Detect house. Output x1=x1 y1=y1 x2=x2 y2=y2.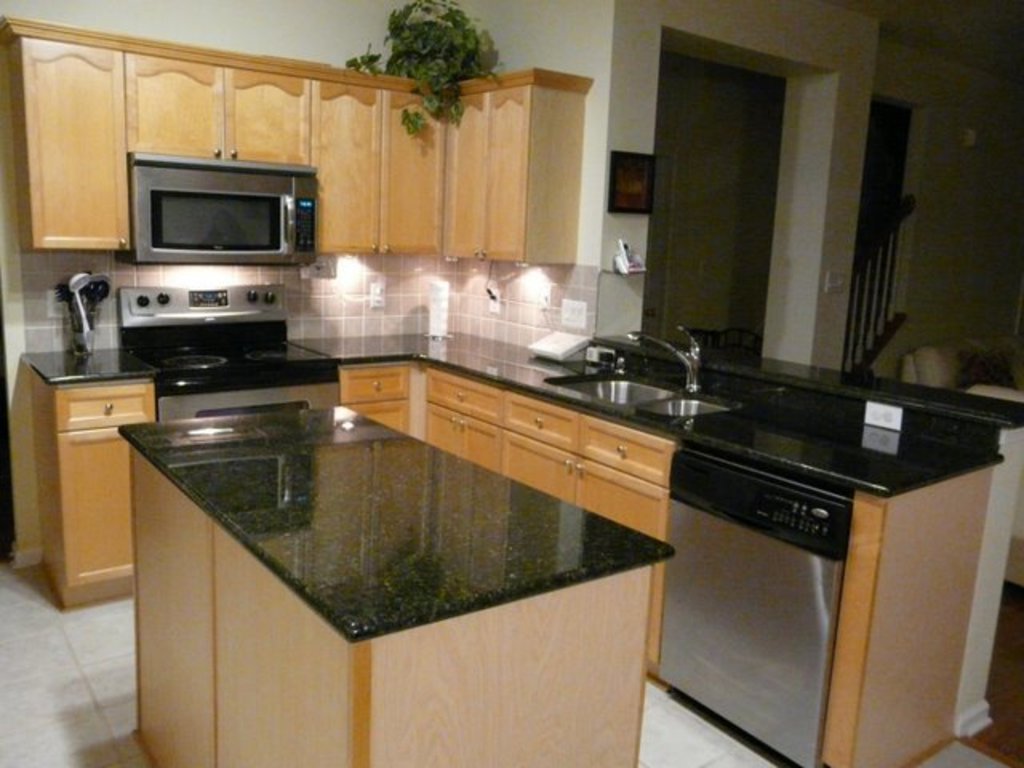
x1=0 y1=0 x2=1022 y2=766.
